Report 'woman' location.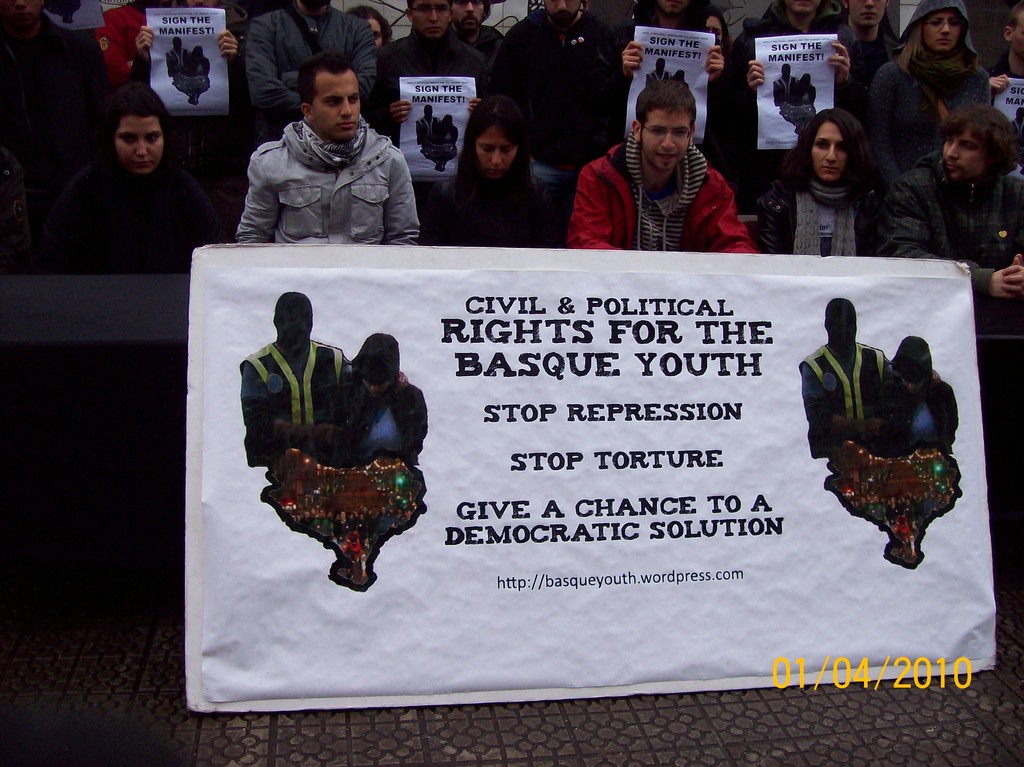
Report: bbox(749, 111, 929, 271).
